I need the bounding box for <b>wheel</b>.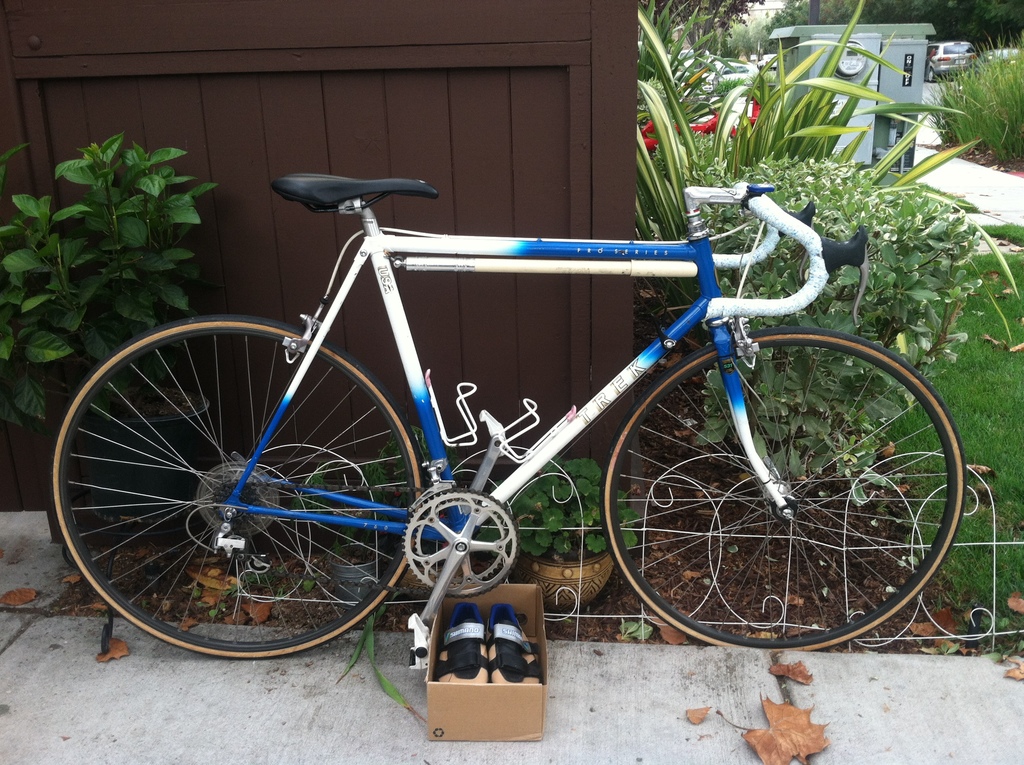
Here it is: x1=612, y1=330, x2=958, y2=644.
